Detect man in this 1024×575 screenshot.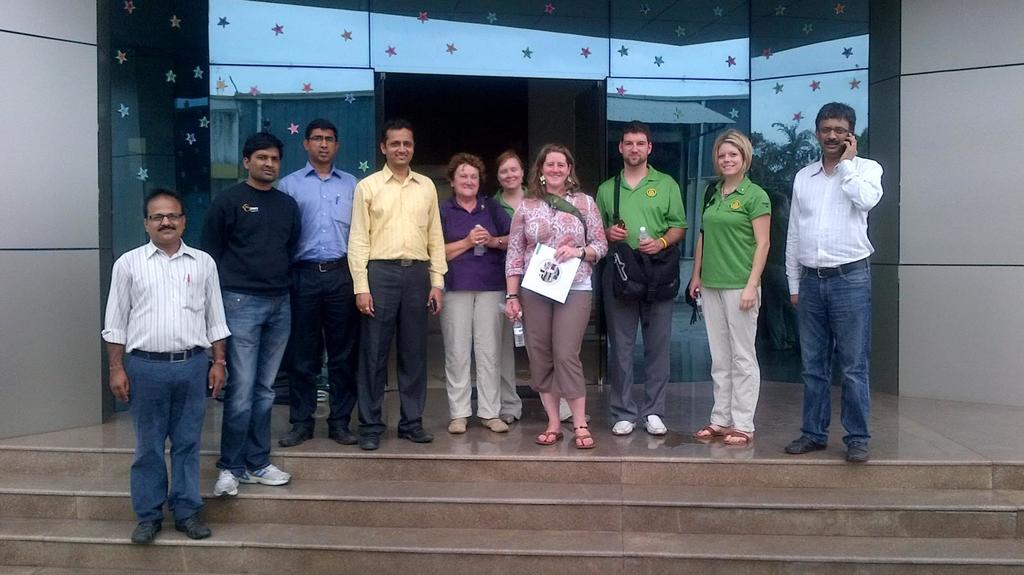
Detection: box=[784, 101, 884, 462].
